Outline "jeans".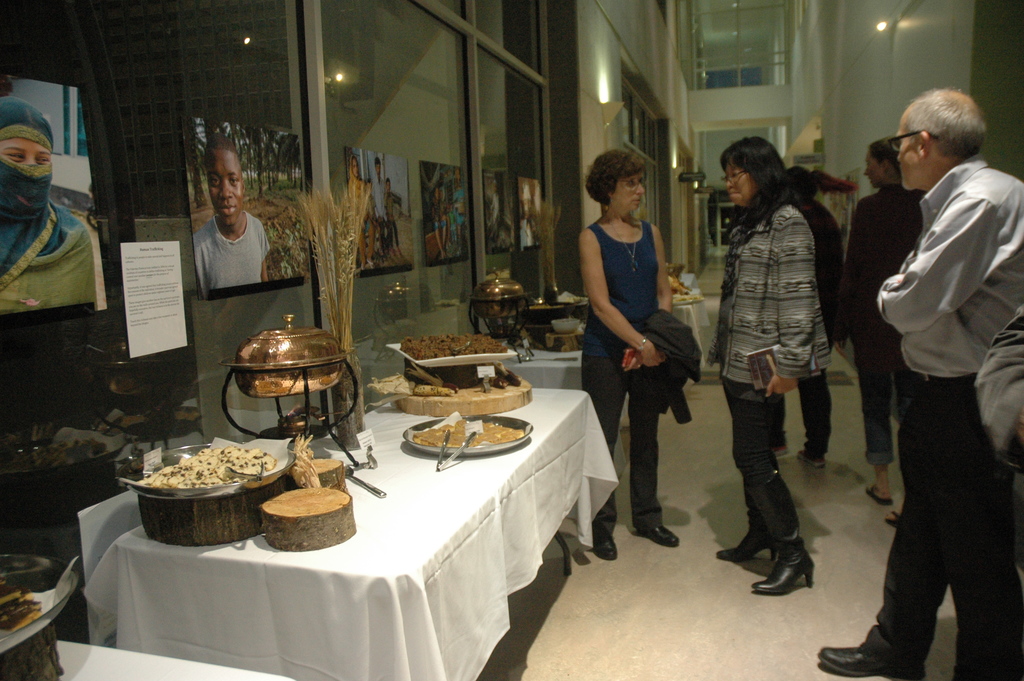
Outline: 854/357/916/471.
